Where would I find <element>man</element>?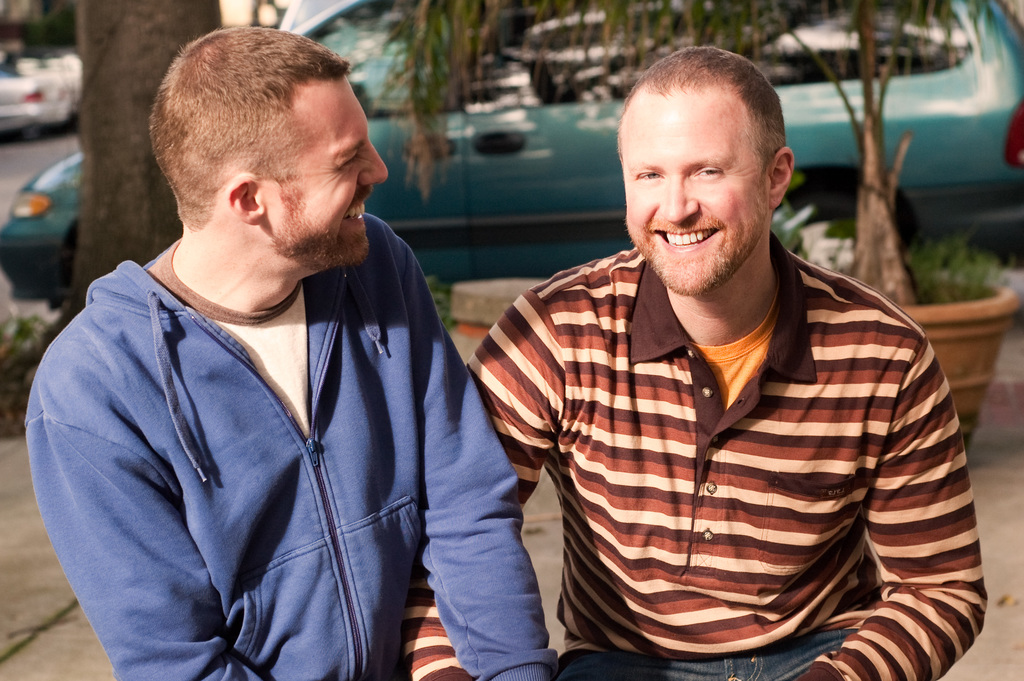
At rect(391, 44, 986, 680).
